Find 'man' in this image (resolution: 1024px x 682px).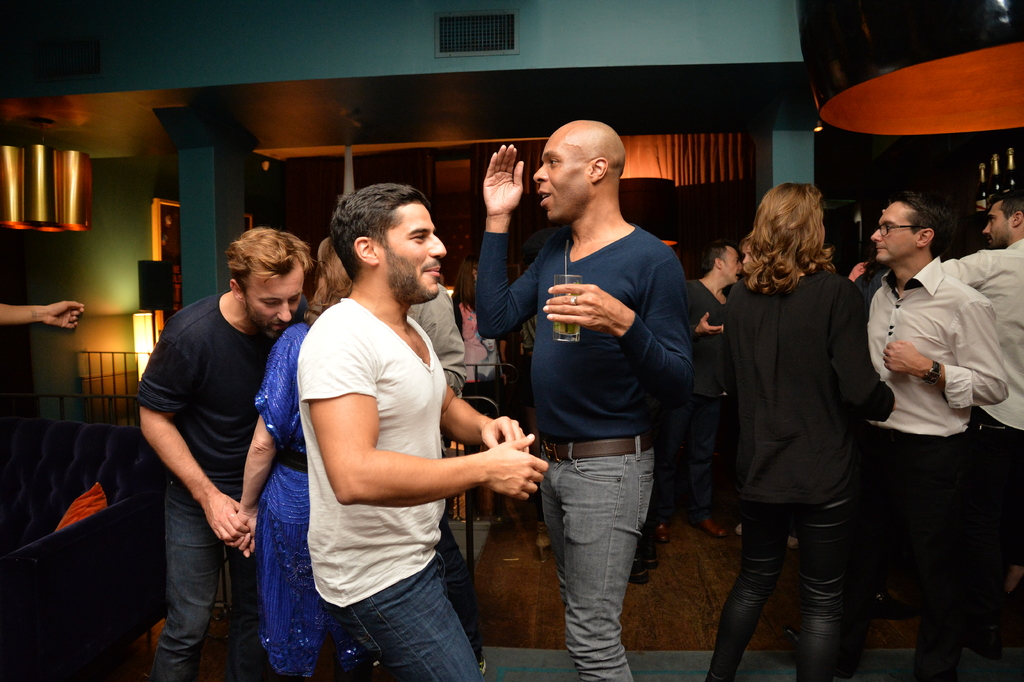
left=471, top=116, right=691, bottom=681.
